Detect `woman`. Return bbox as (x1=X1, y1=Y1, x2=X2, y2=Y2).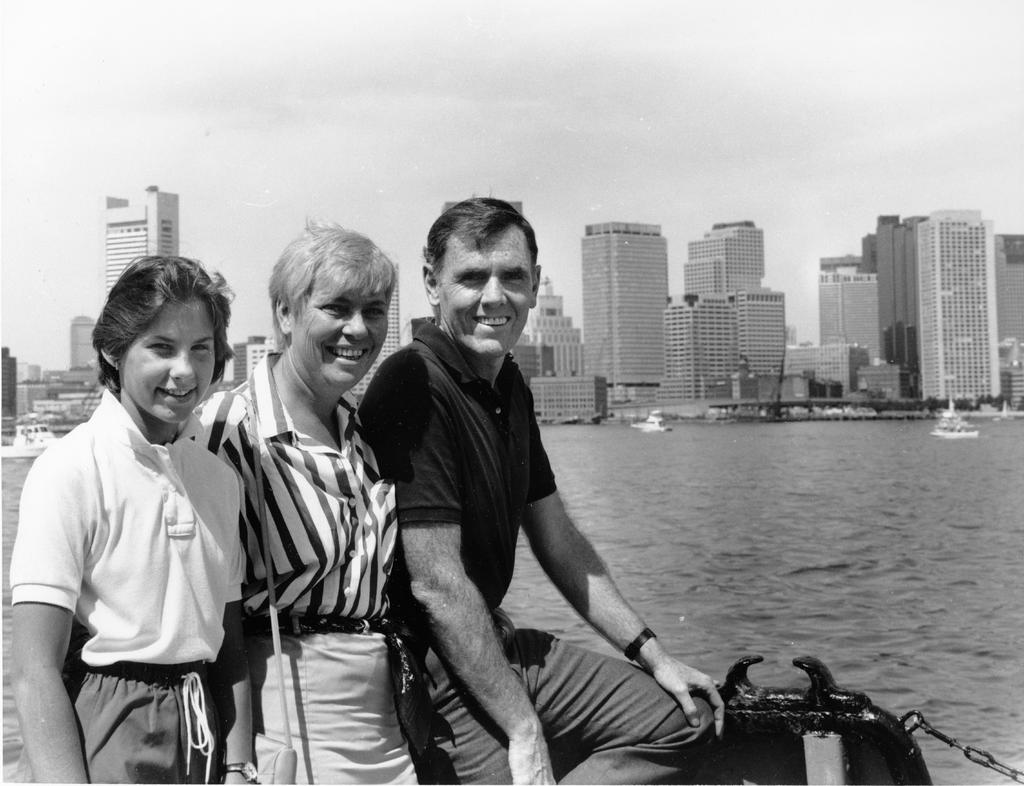
(x1=3, y1=252, x2=247, y2=785).
